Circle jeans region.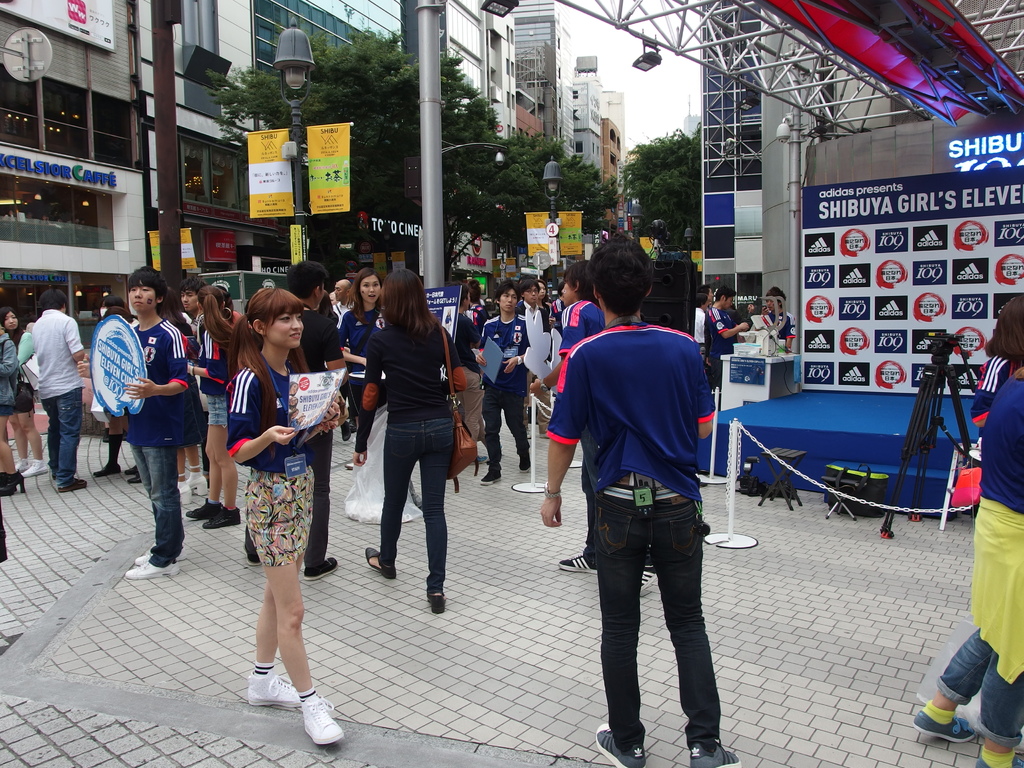
Region: bbox=(483, 388, 529, 463).
